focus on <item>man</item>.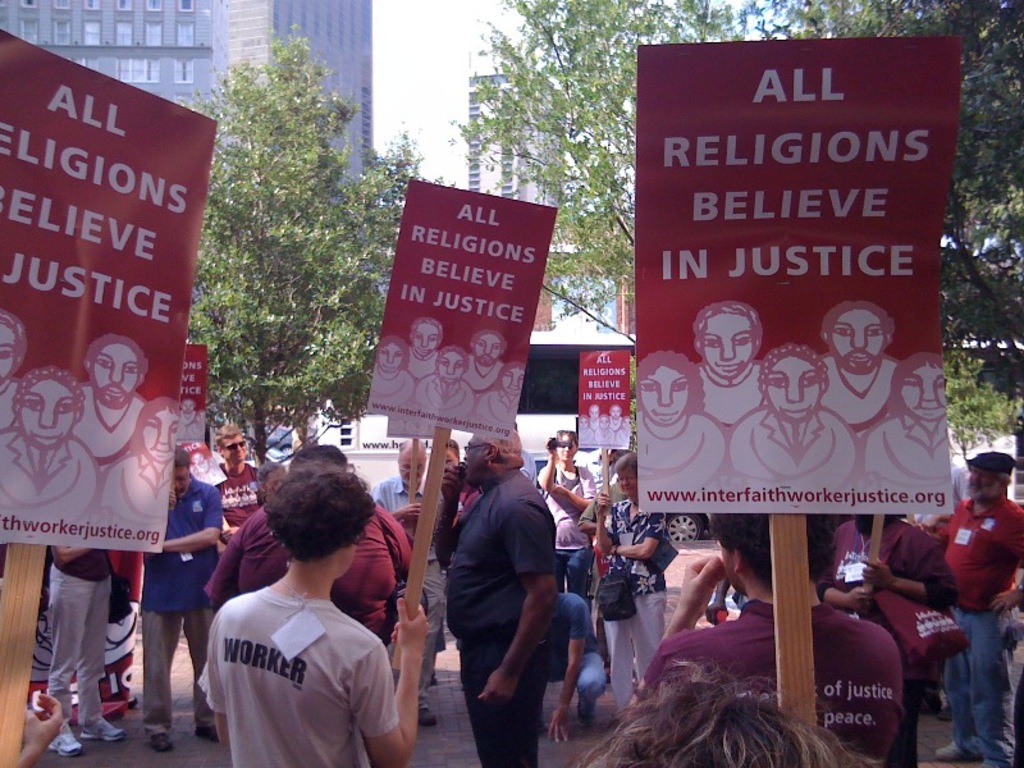
Focused at <box>209,420,282,535</box>.
